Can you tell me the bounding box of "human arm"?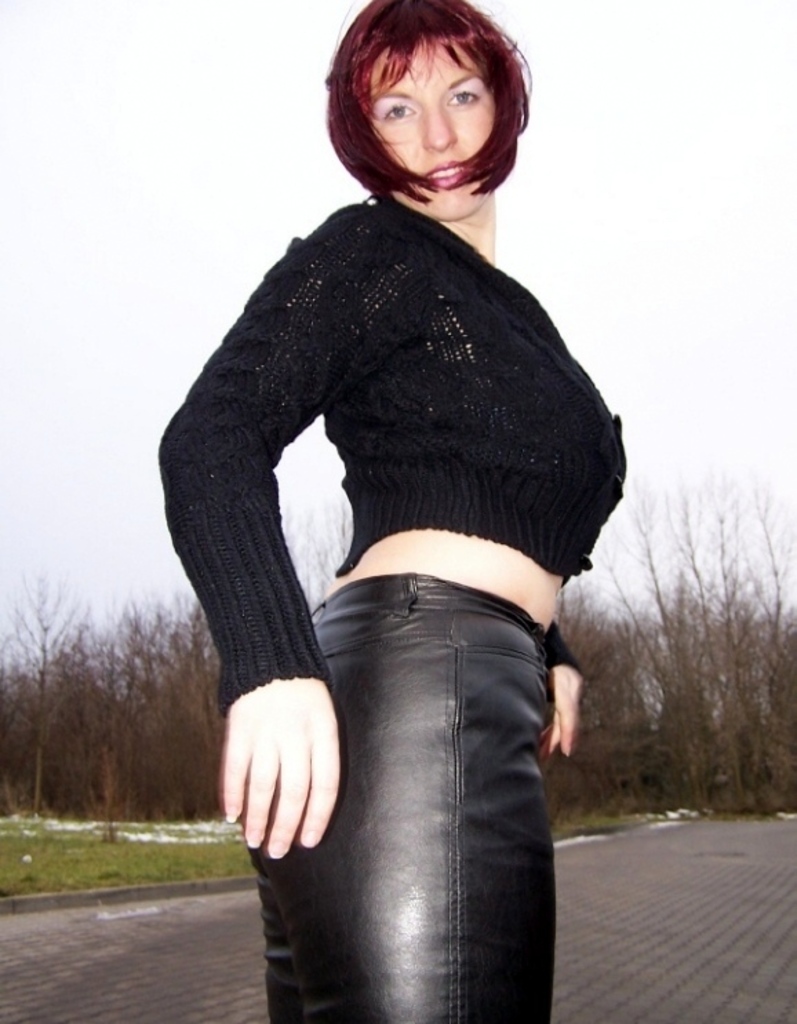
crop(181, 229, 422, 896).
